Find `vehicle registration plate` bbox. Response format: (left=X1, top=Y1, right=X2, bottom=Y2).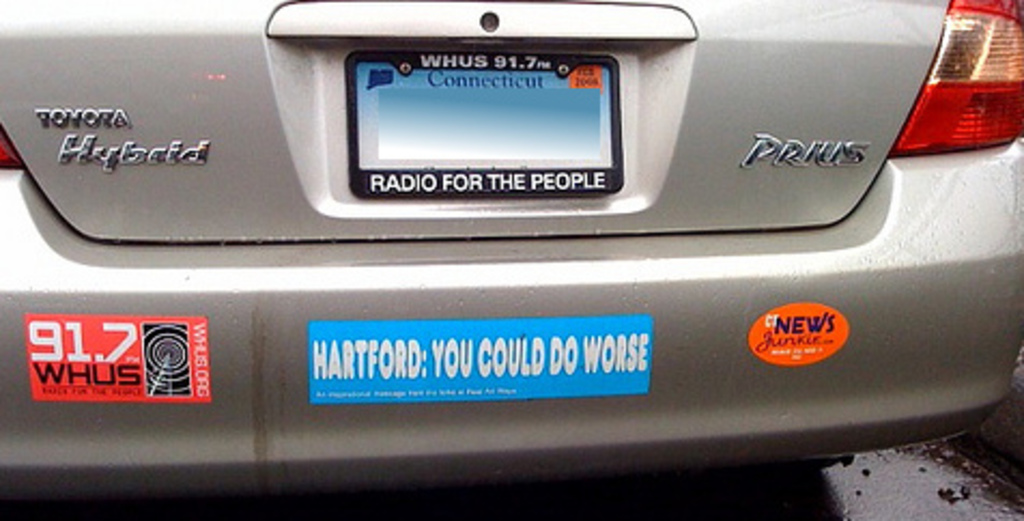
(left=346, top=52, right=624, bottom=200).
